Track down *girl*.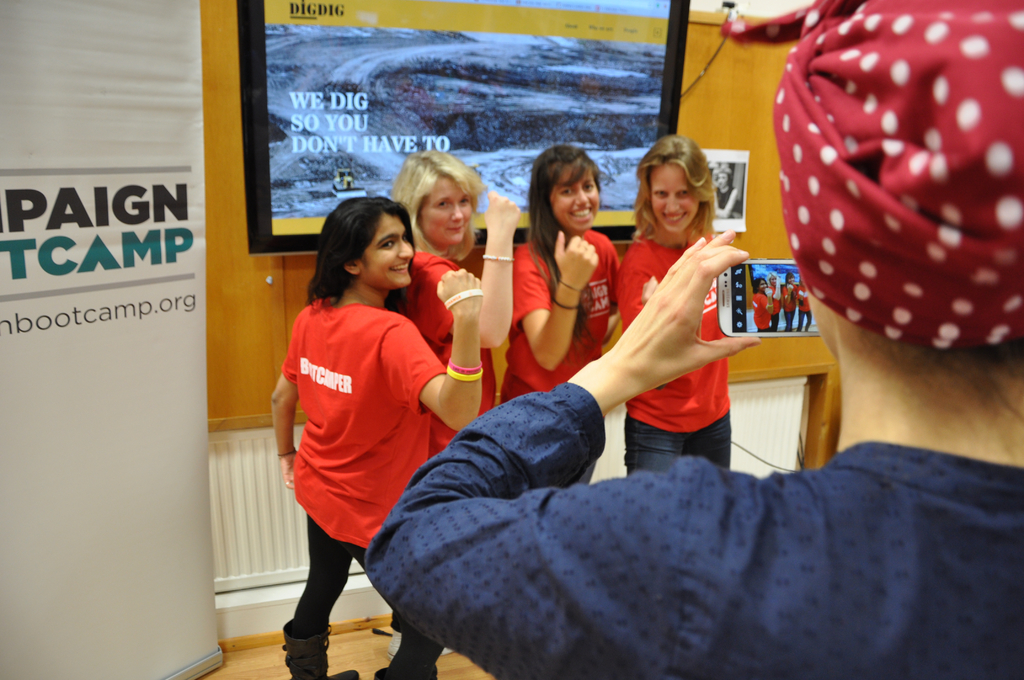
Tracked to [x1=793, y1=272, x2=812, y2=333].
